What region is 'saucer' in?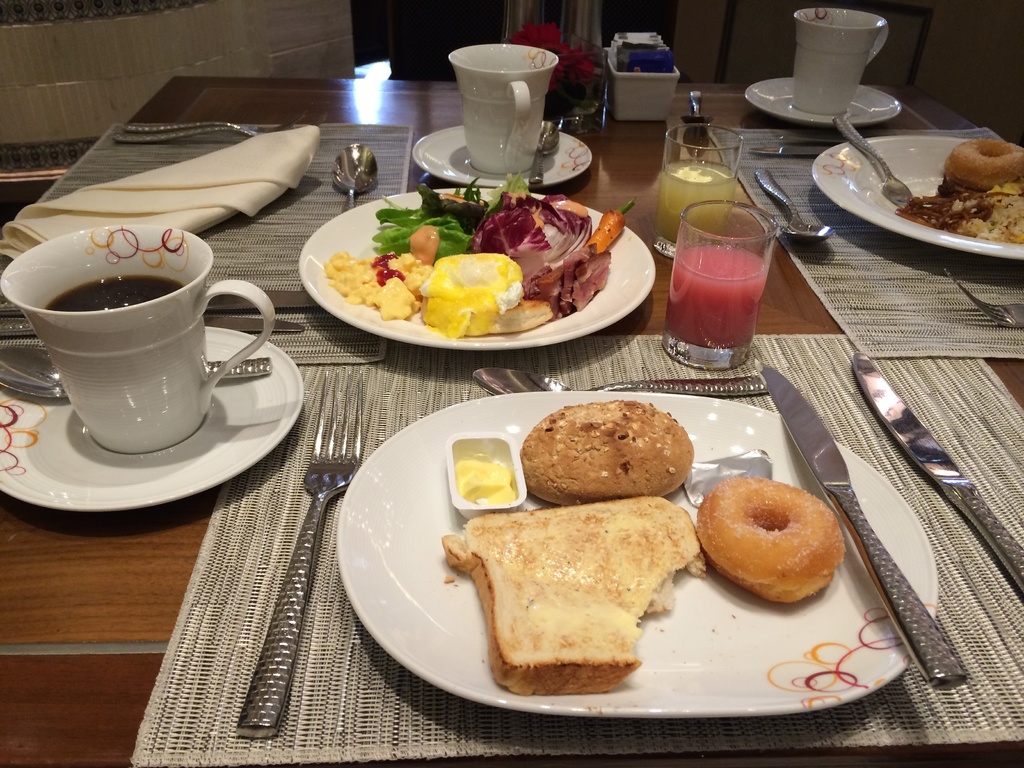
box=[742, 76, 902, 128].
